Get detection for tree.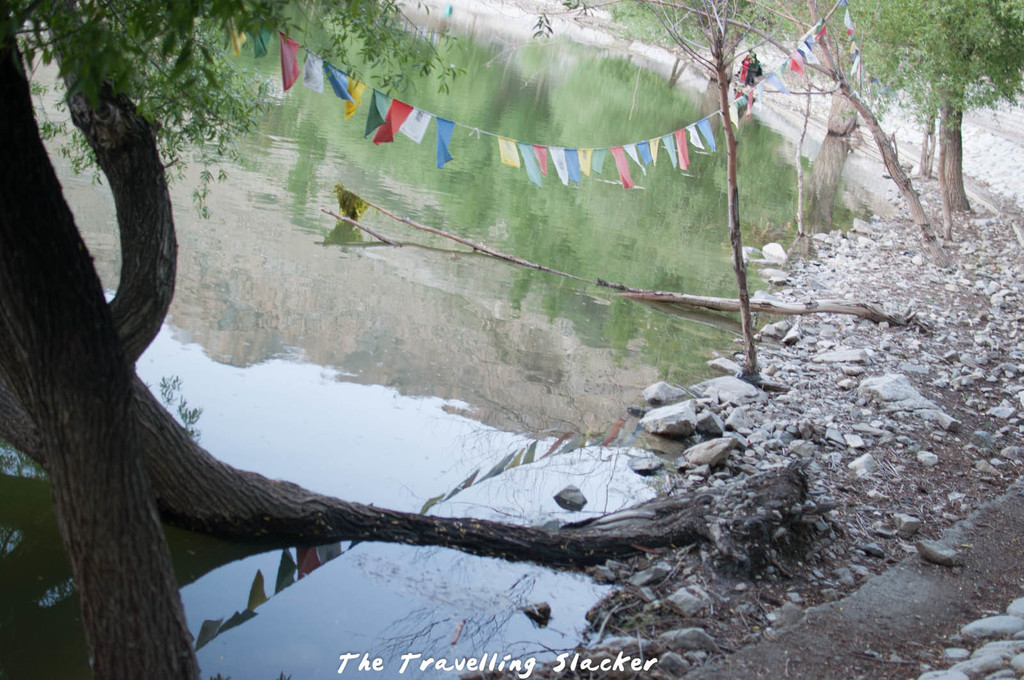
Detection: {"x1": 0, "y1": 0, "x2": 819, "y2": 679}.
